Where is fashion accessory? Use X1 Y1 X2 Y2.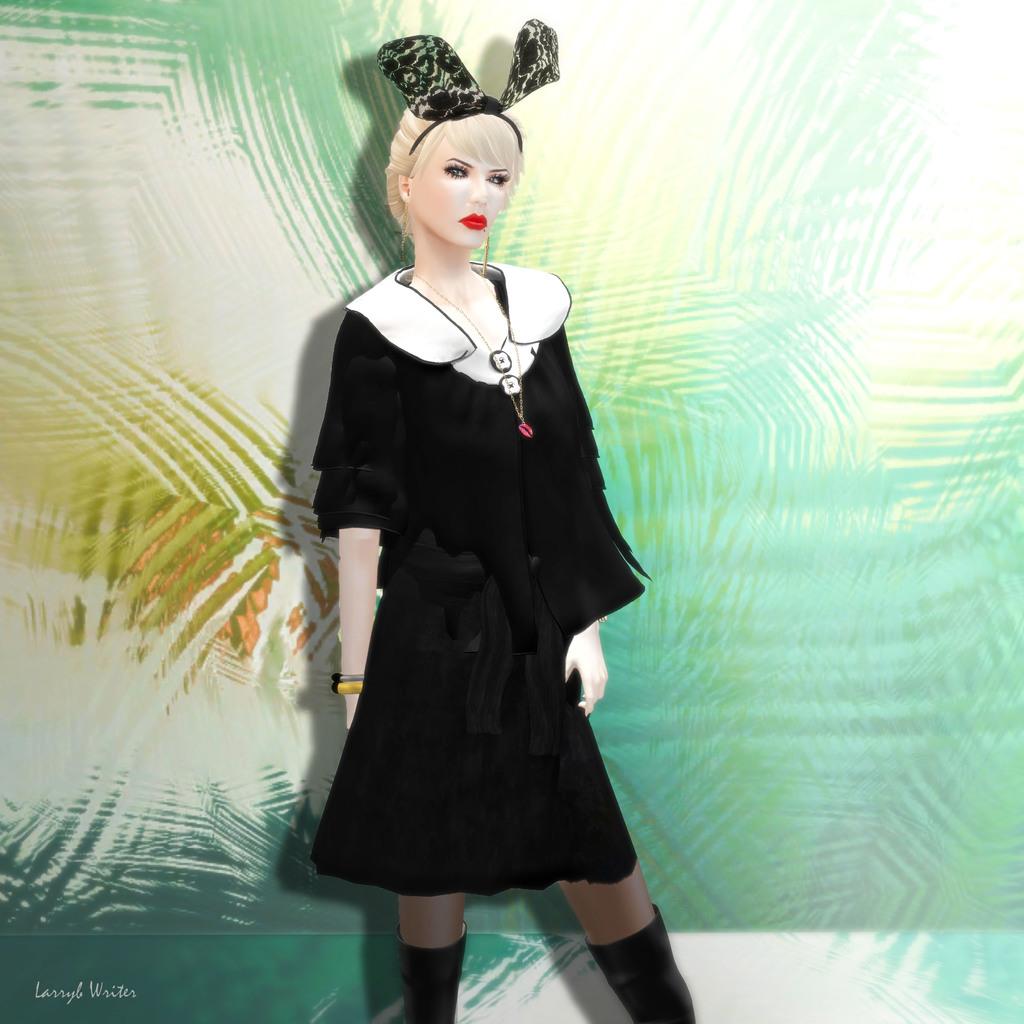
332 673 363 682.
